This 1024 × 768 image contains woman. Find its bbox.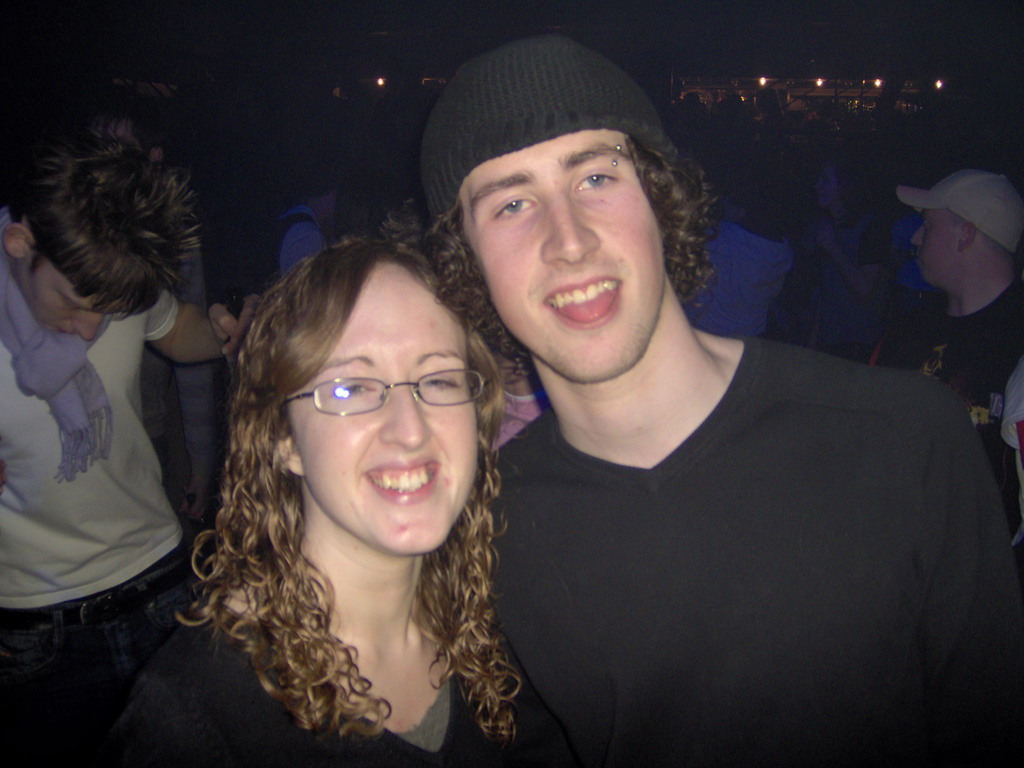
{"x1": 164, "y1": 108, "x2": 566, "y2": 767}.
